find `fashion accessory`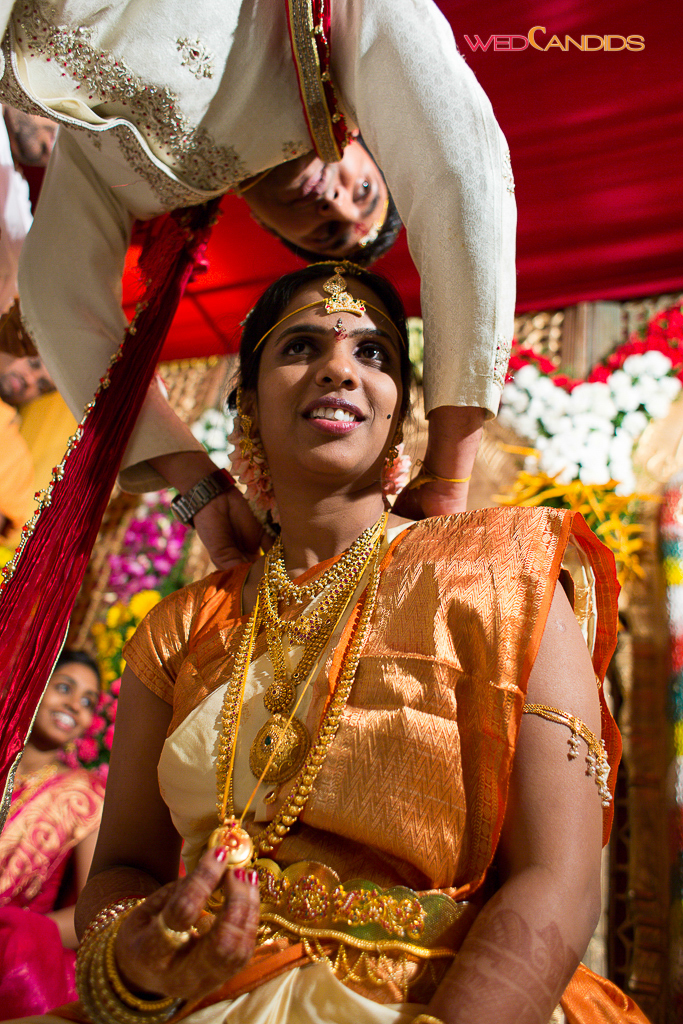
(left=0, top=0, right=352, bottom=838)
